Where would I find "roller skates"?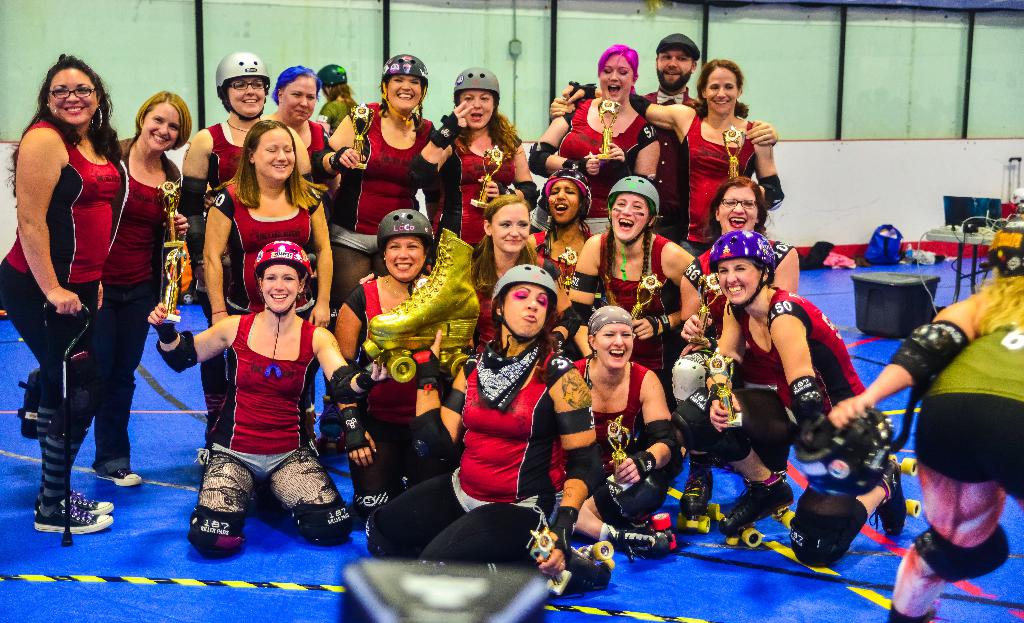
At (x1=716, y1=469, x2=796, y2=547).
